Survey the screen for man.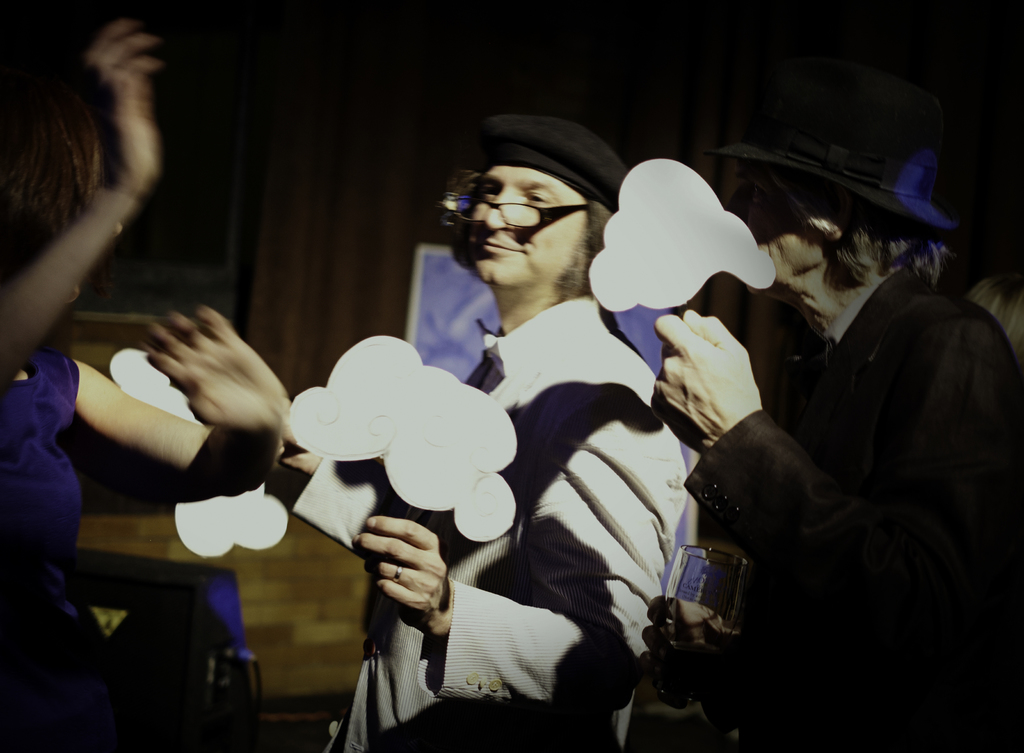
Survey found: [259,109,686,752].
